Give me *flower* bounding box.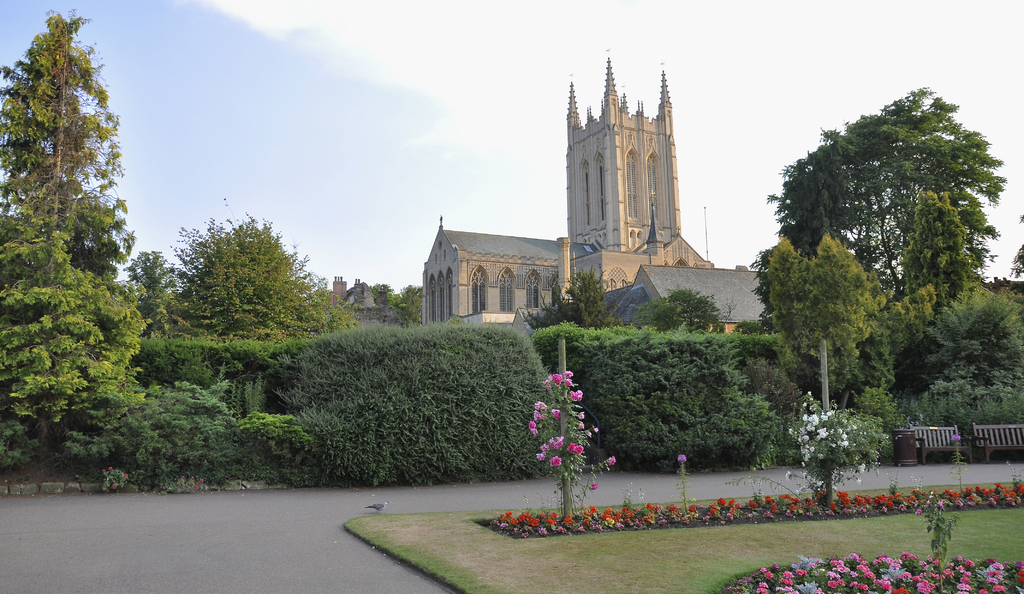
BBox(588, 432, 592, 437).
